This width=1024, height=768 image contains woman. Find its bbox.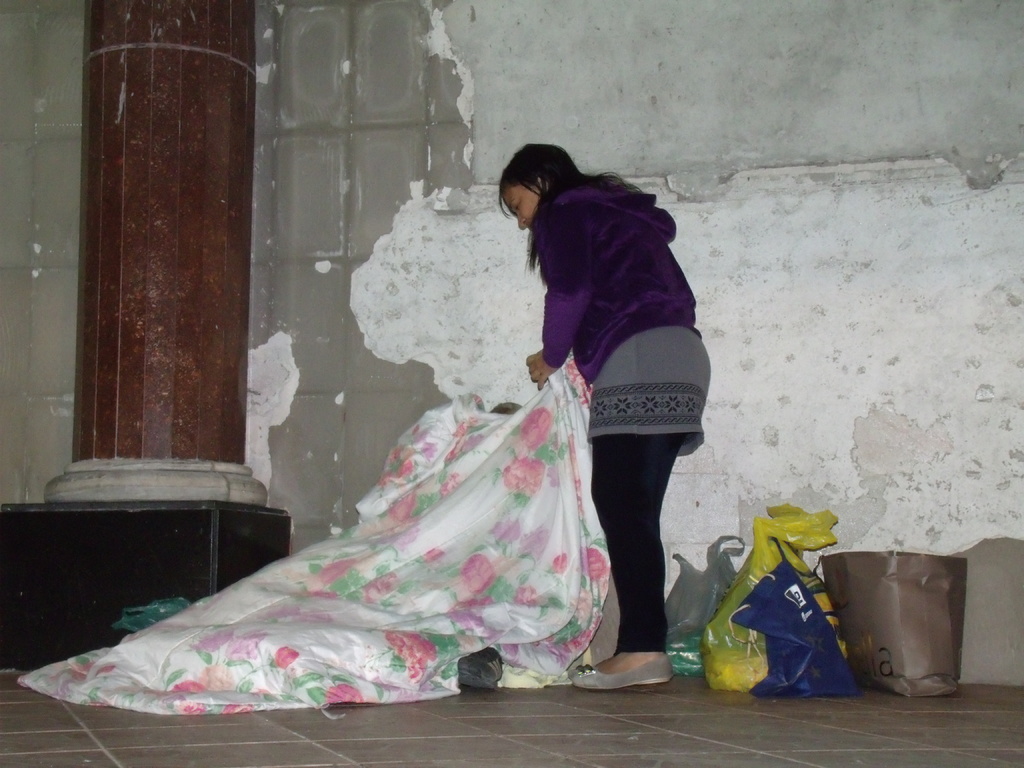
bbox=(502, 131, 723, 691).
